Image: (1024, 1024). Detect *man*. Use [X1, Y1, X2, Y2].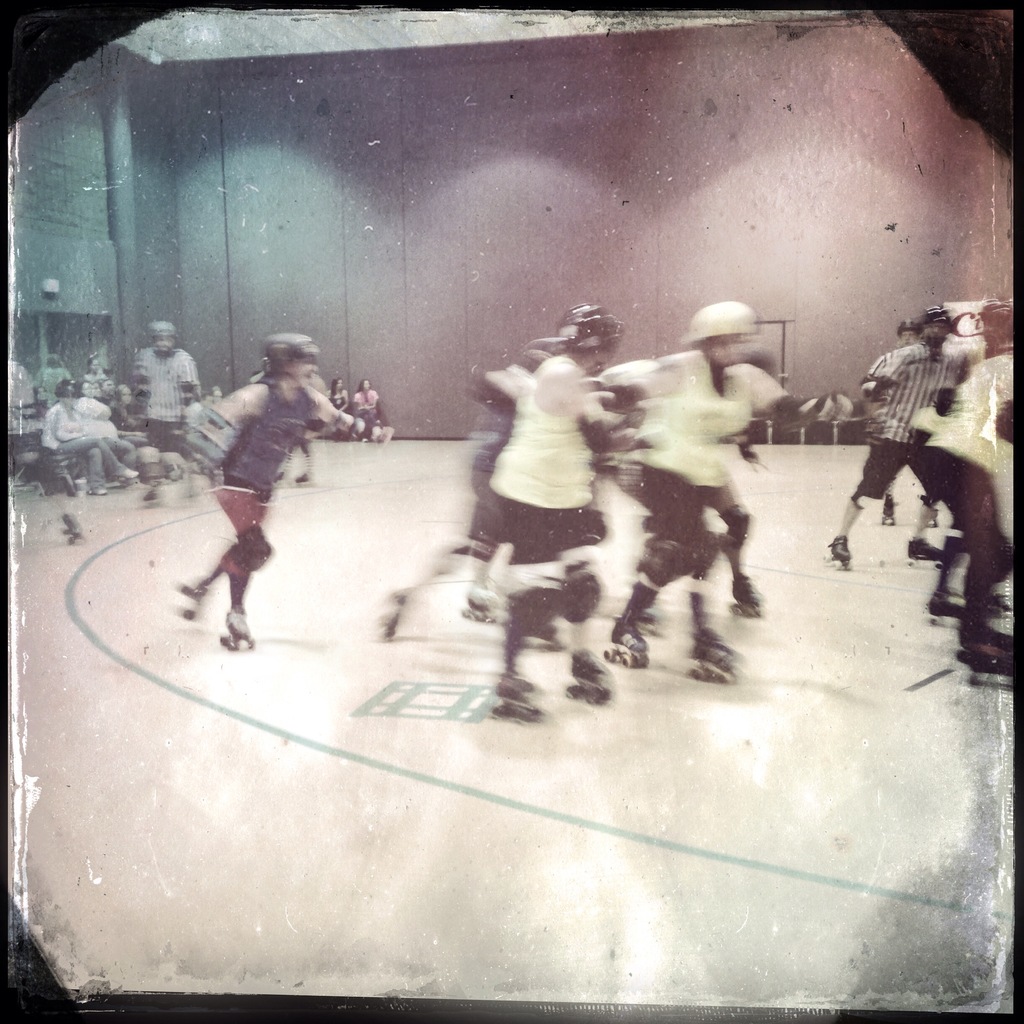
[101, 376, 115, 412].
